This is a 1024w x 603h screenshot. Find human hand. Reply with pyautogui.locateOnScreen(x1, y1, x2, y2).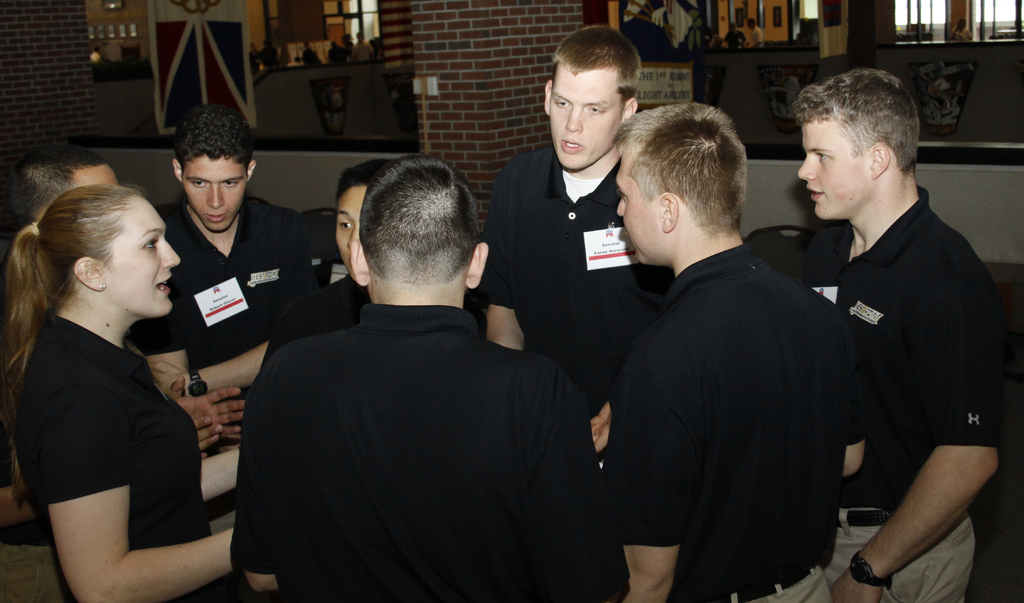
pyautogui.locateOnScreen(828, 563, 886, 602).
